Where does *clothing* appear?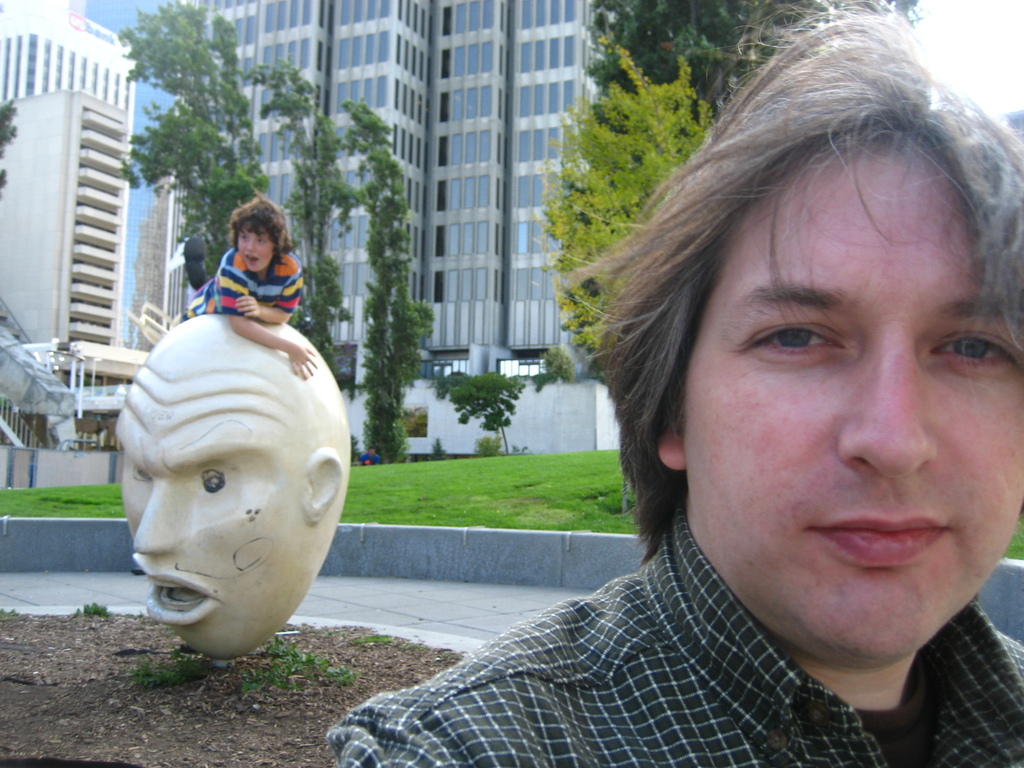
Appears at box=[365, 443, 962, 752].
